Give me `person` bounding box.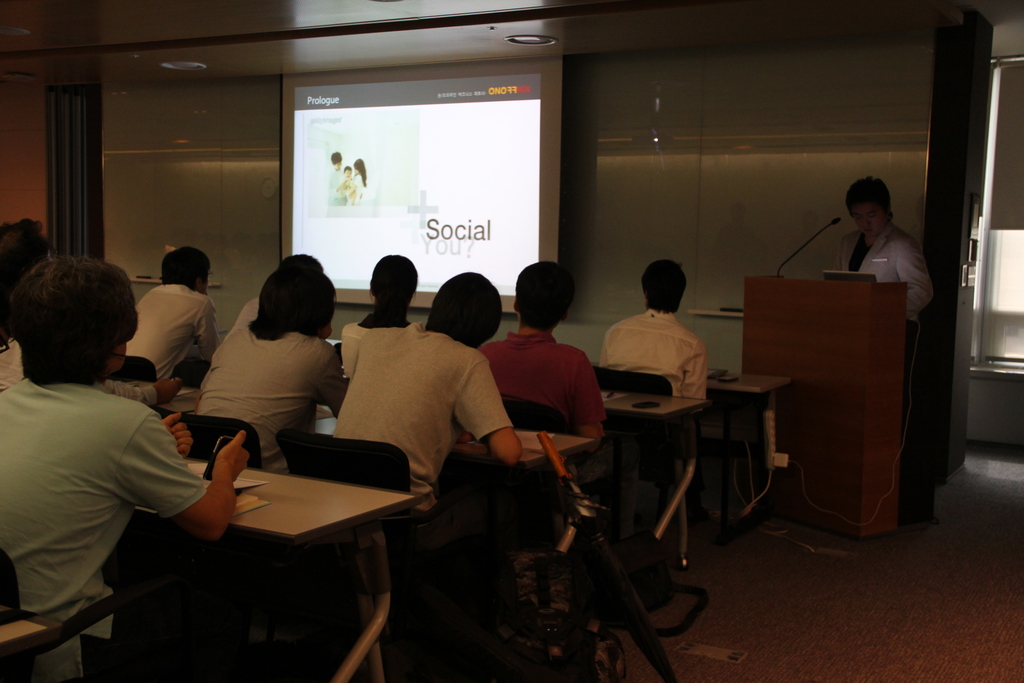
(x1=0, y1=217, x2=43, y2=238).
